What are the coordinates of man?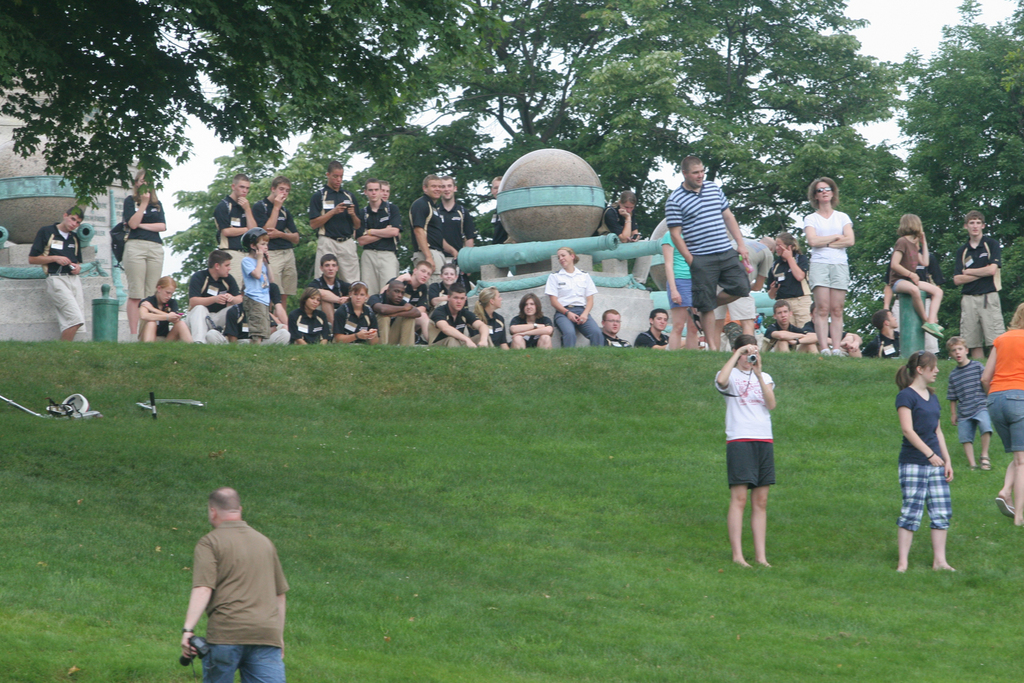
589/307/634/350.
